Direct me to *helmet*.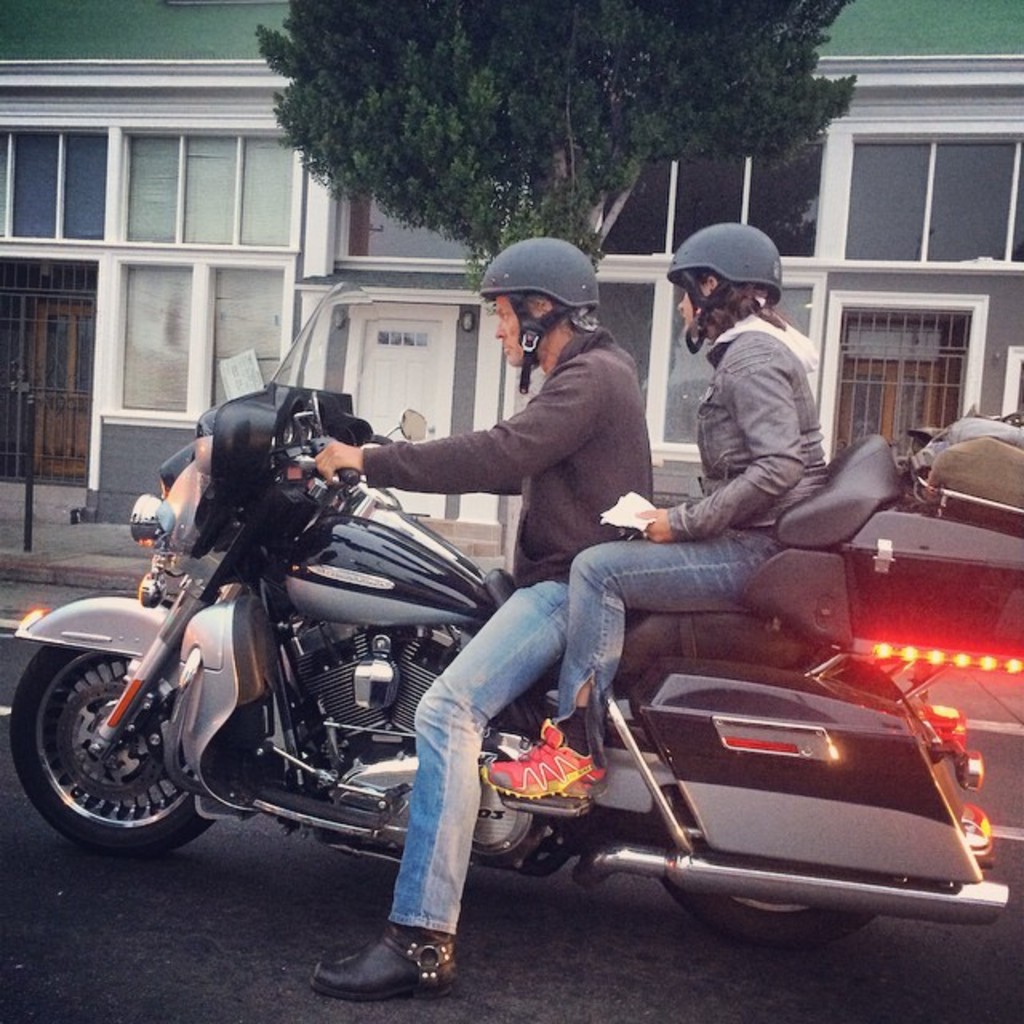
Direction: [482,237,608,357].
